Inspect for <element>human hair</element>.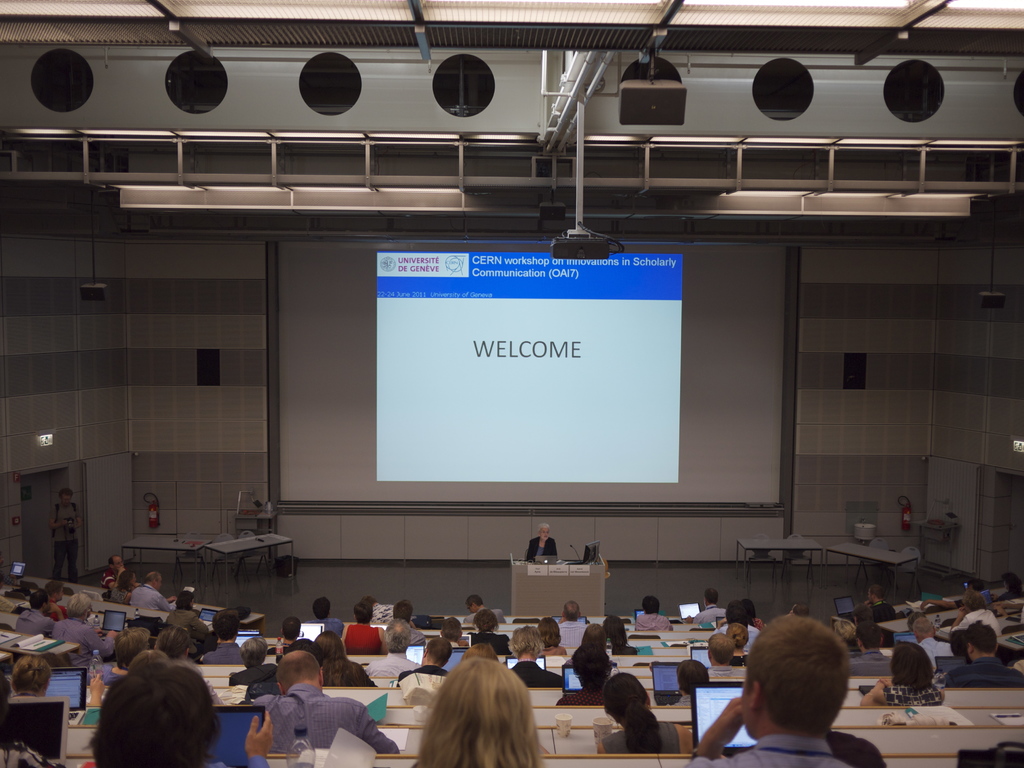
Inspection: 742, 612, 852, 743.
